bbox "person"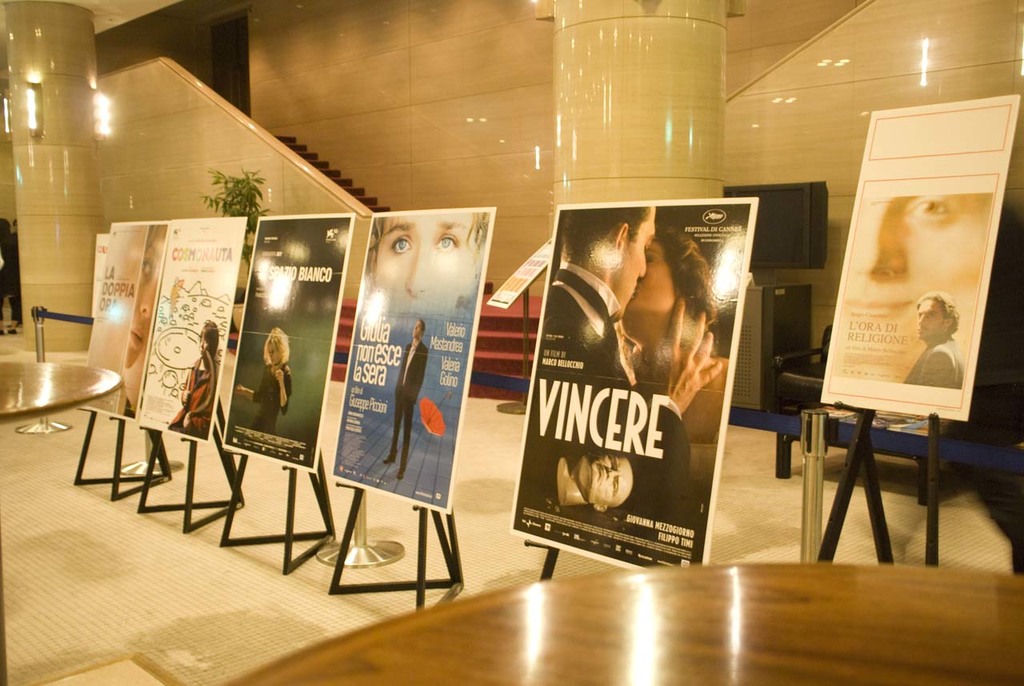
535:207:725:507
